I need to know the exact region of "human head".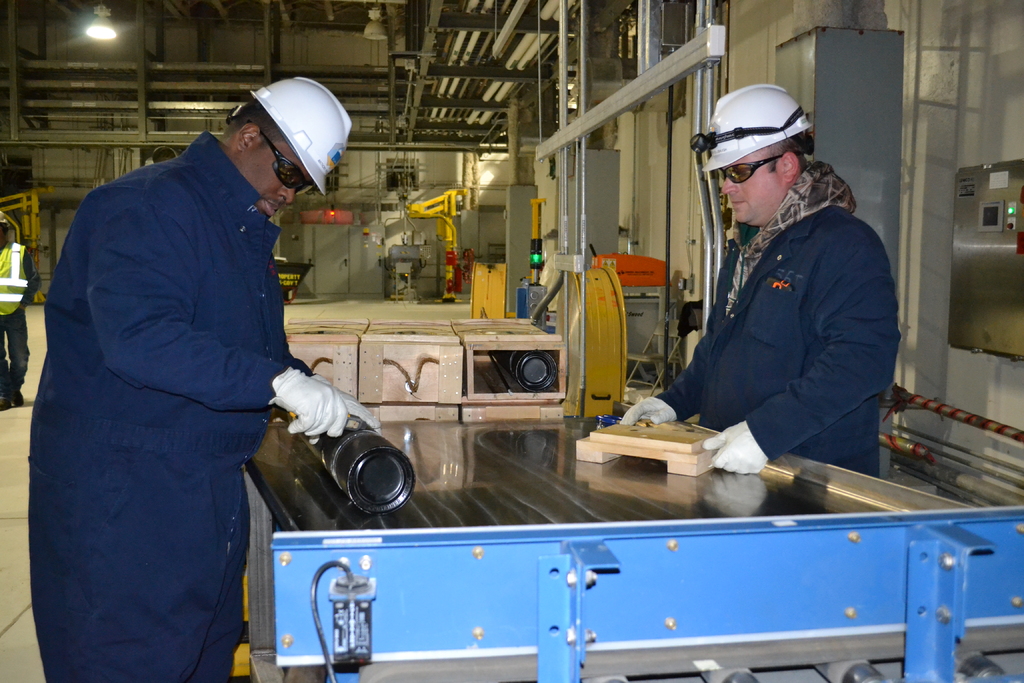
Region: region(221, 74, 348, 214).
